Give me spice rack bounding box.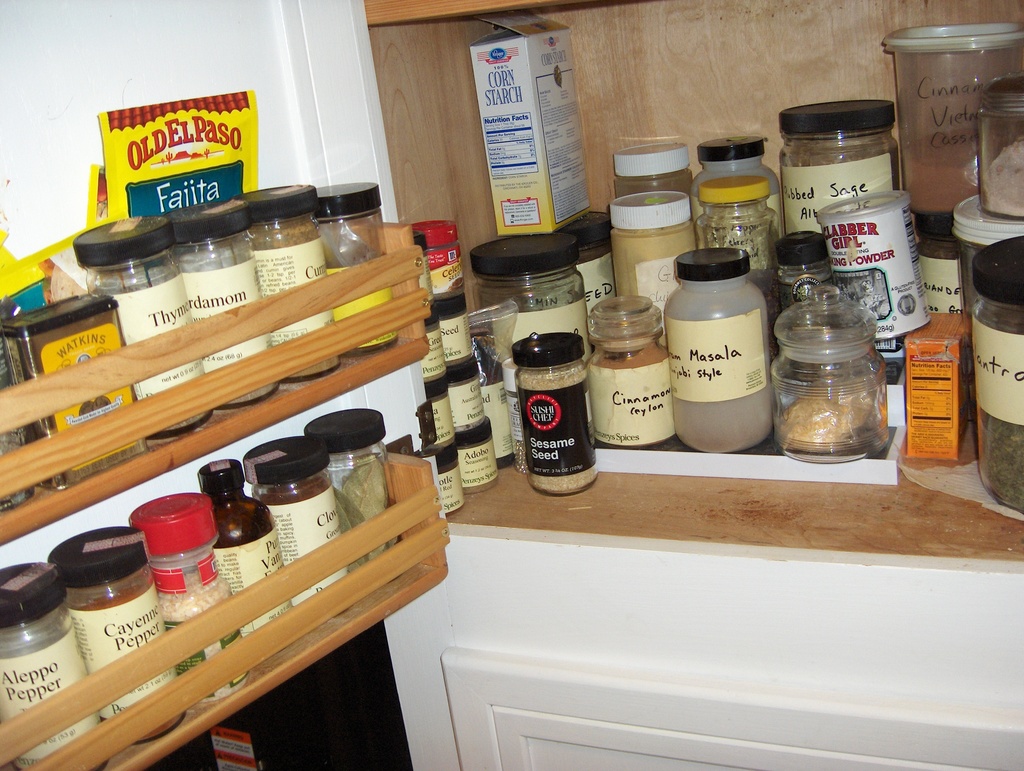
<box>0,166,436,549</box>.
